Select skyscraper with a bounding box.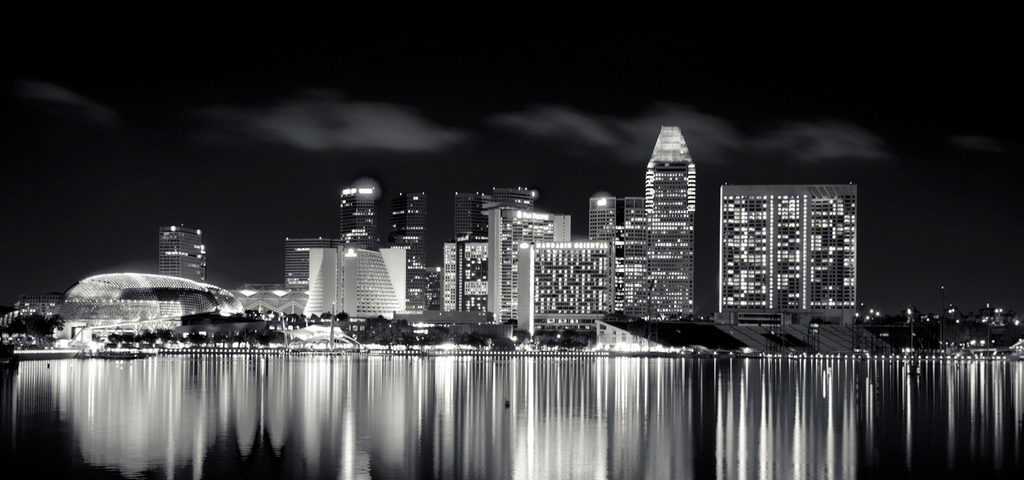
490, 206, 570, 321.
